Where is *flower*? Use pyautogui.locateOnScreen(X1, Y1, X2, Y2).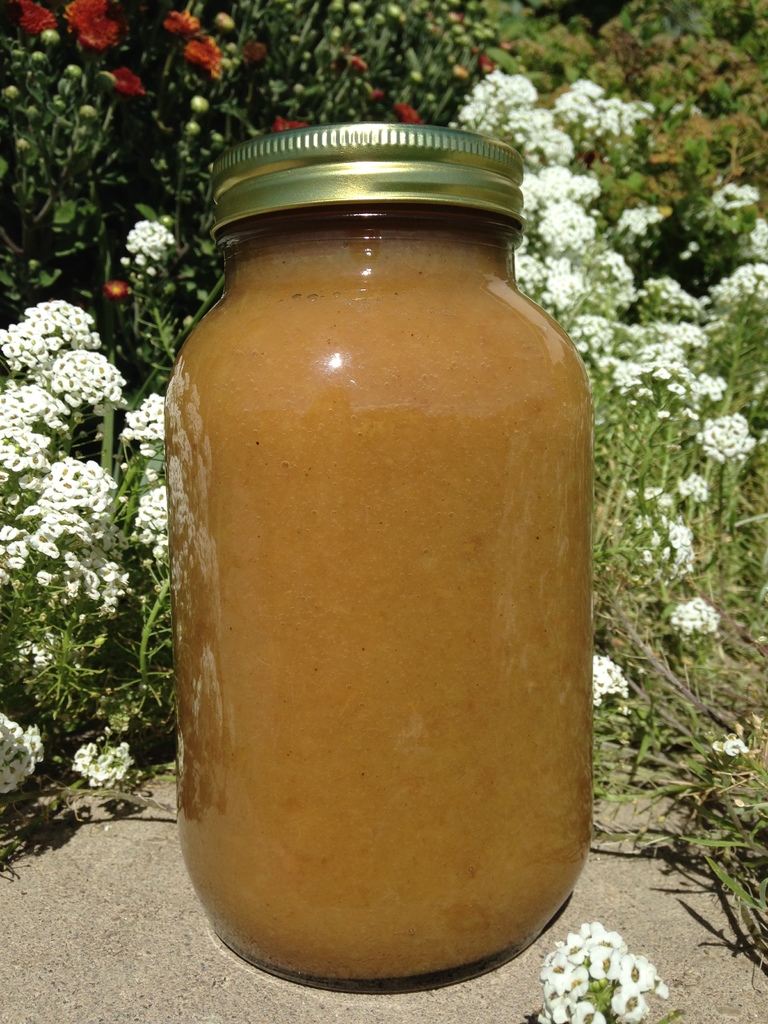
pyautogui.locateOnScreen(675, 481, 717, 506).
